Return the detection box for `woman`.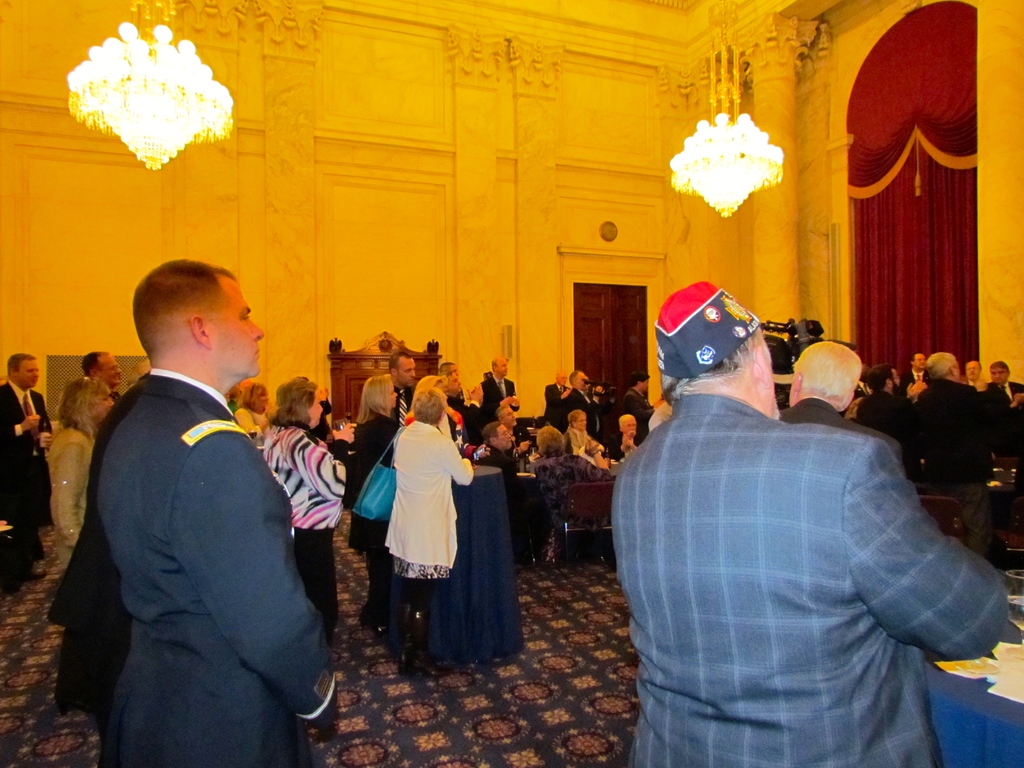
Rect(378, 380, 472, 636).
